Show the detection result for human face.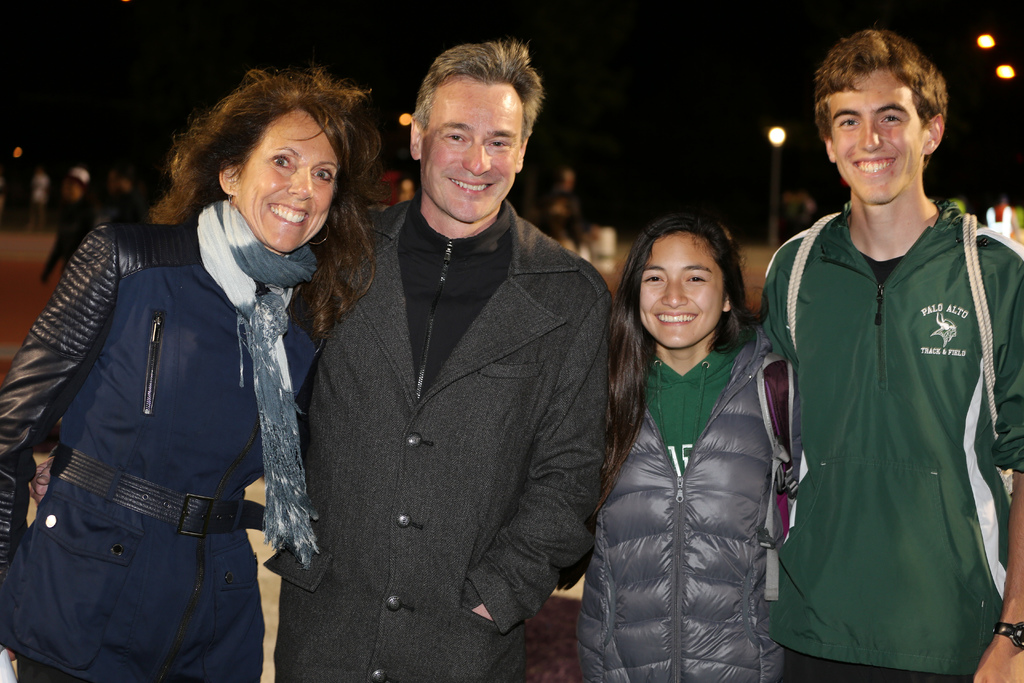
639,233,726,349.
